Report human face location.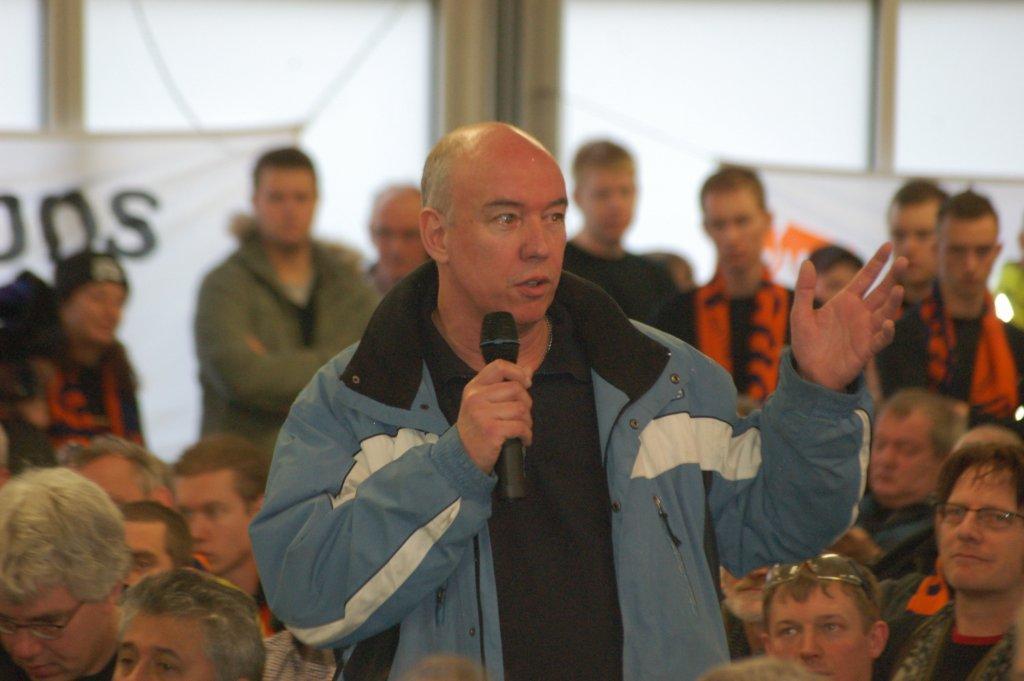
Report: crop(123, 521, 174, 593).
